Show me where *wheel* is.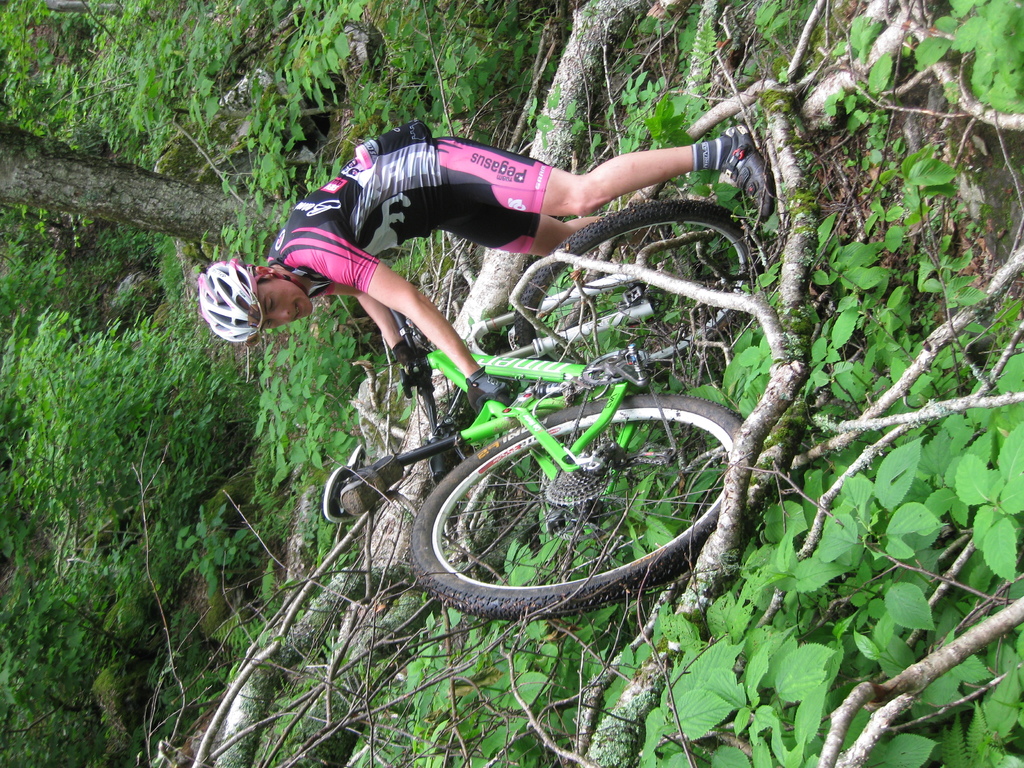
*wheel* is at 509,201,769,360.
